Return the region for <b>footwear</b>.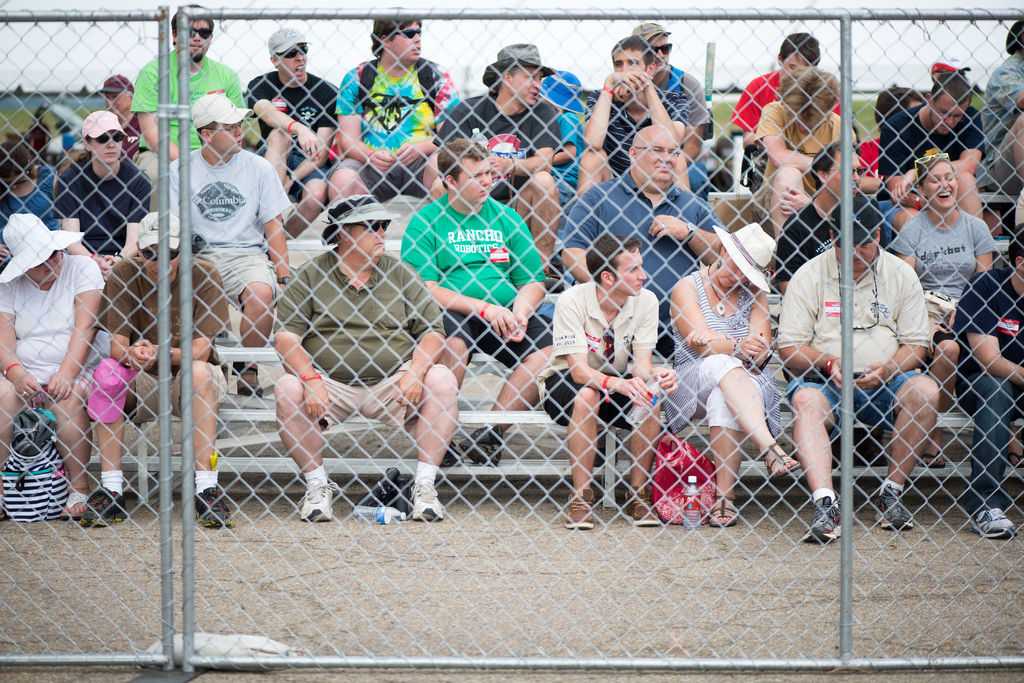
<region>193, 483, 230, 525</region>.
